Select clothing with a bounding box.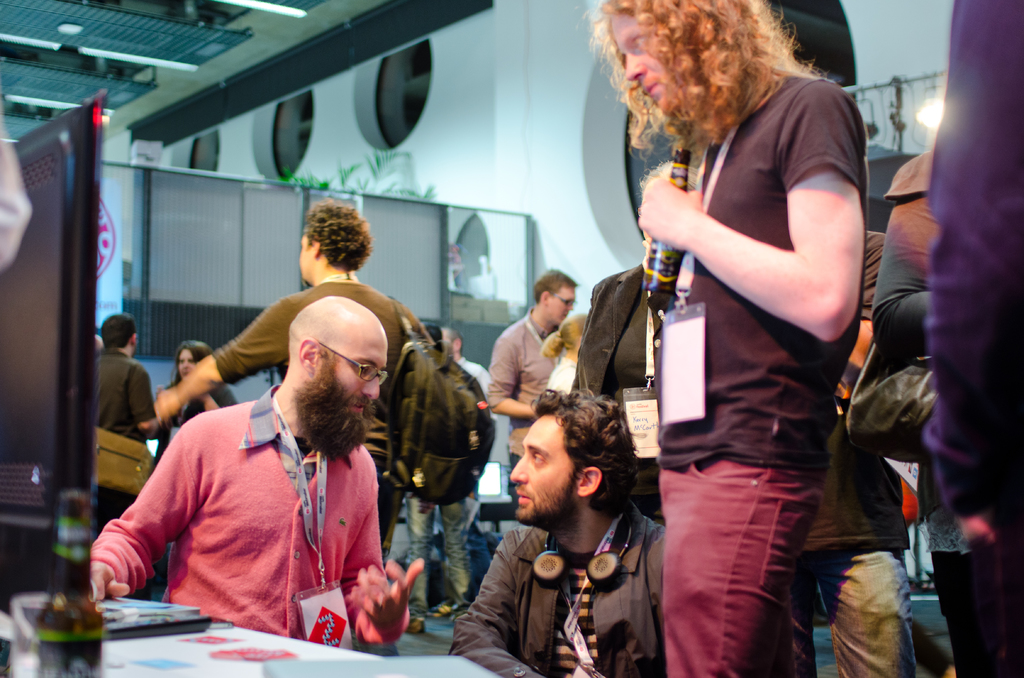
region(208, 278, 433, 549).
